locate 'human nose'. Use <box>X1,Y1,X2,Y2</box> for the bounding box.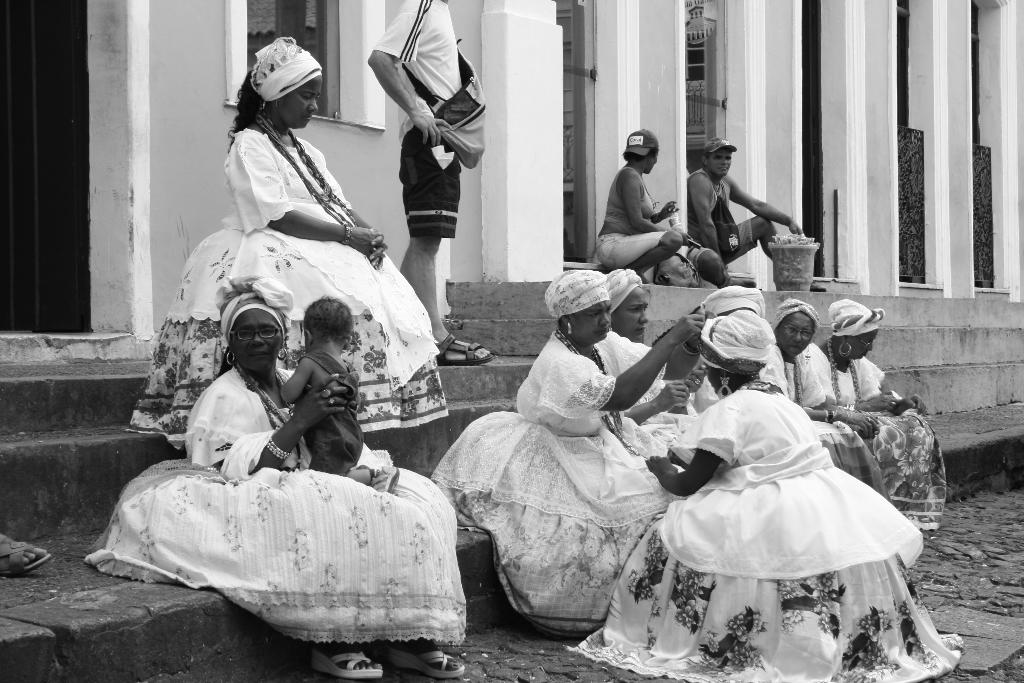
<box>791,325,803,344</box>.
